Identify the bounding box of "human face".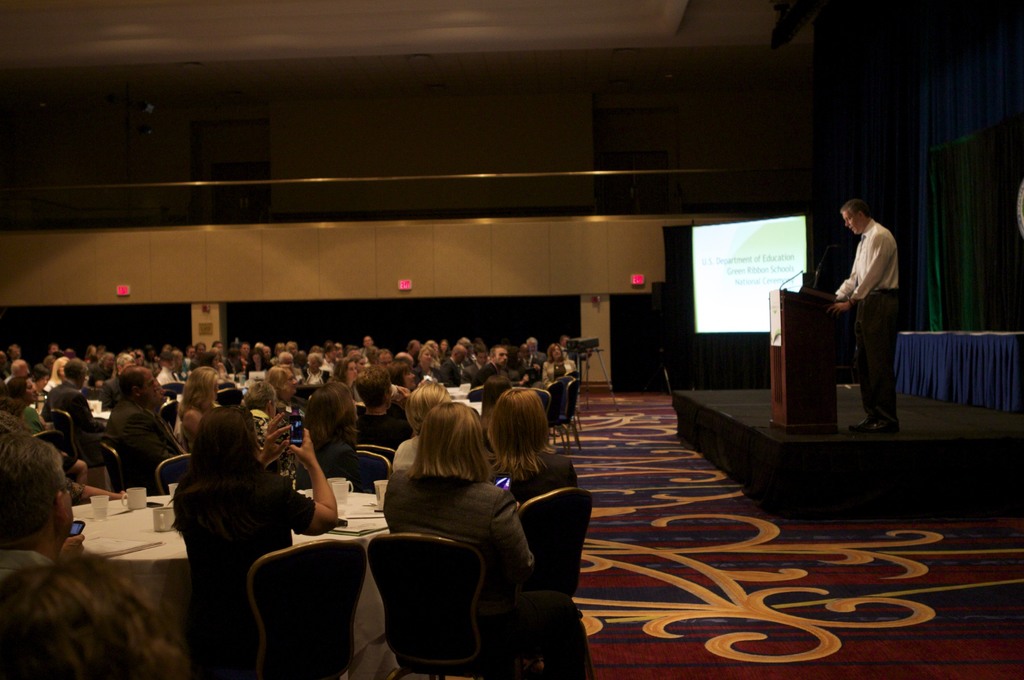
Rect(561, 337, 567, 345).
